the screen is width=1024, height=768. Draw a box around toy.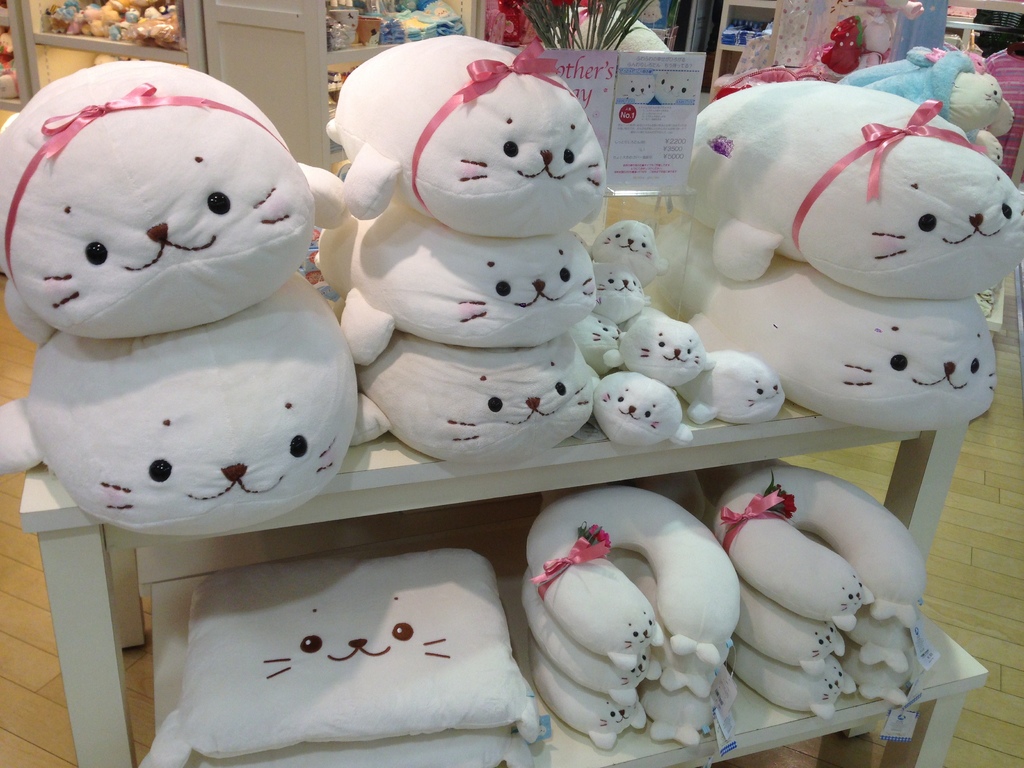
{"x1": 324, "y1": 28, "x2": 606, "y2": 248}.
